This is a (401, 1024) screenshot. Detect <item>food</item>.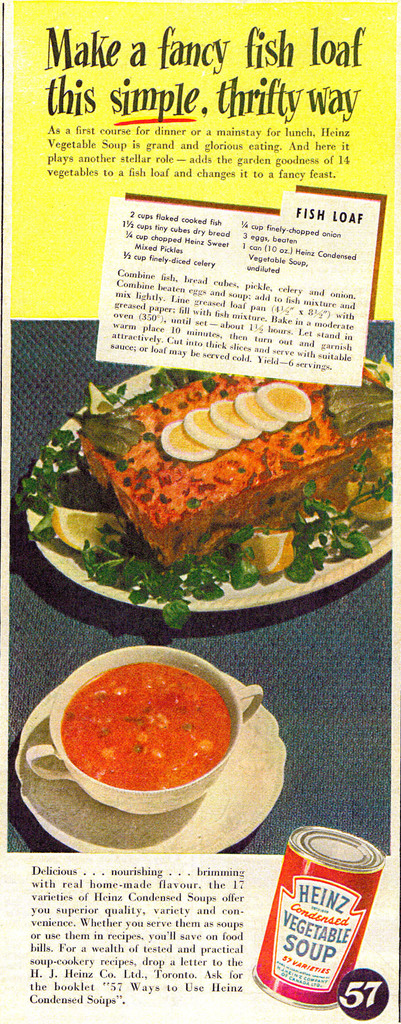
l=63, t=664, r=232, b=791.
